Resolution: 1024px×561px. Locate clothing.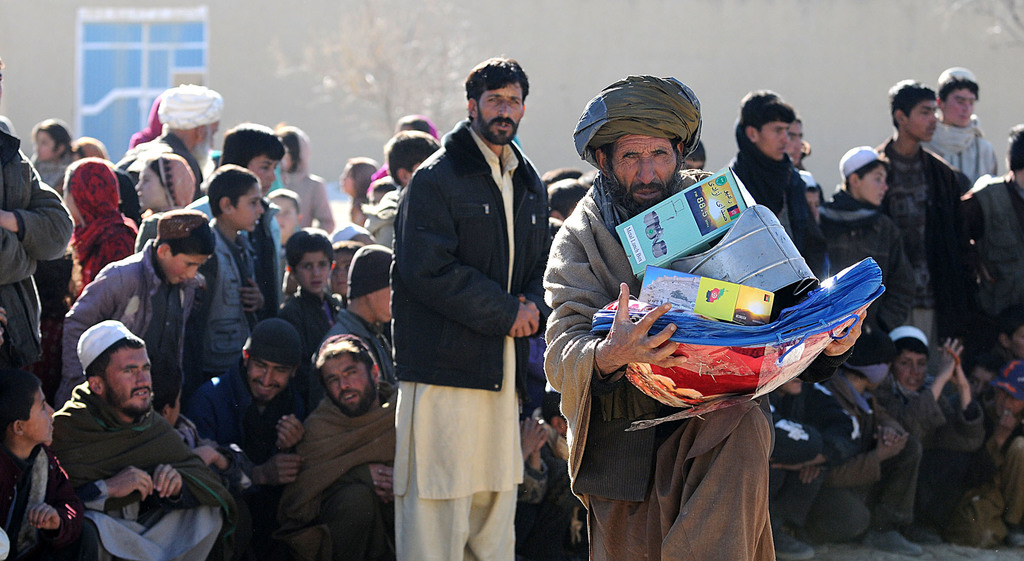
BBox(0, 112, 86, 360).
